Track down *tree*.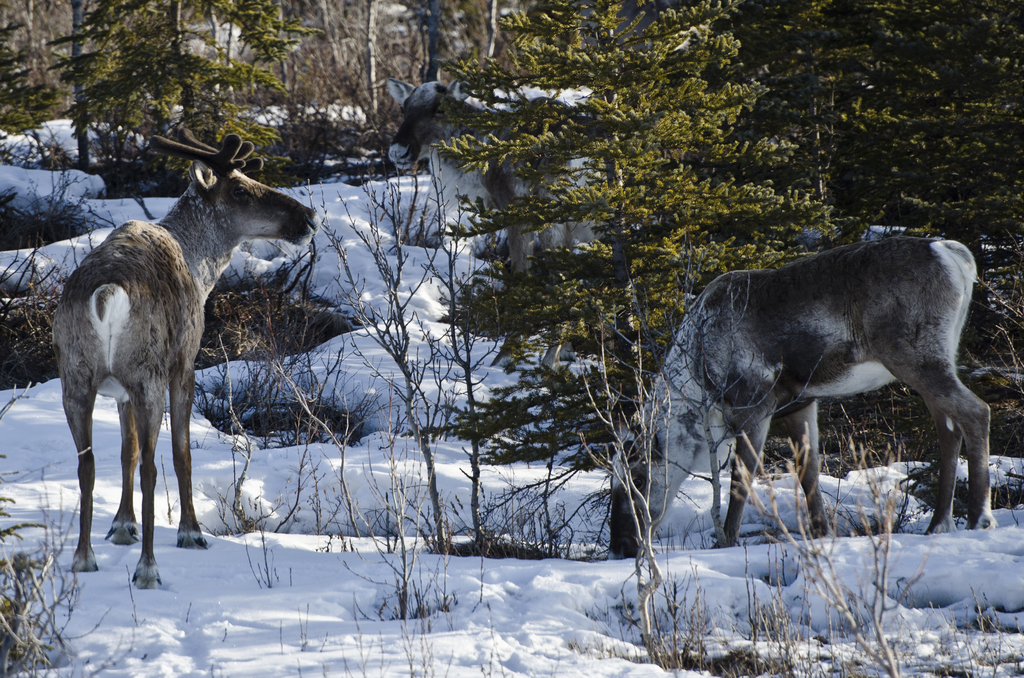
Tracked to [x1=49, y1=0, x2=99, y2=166].
